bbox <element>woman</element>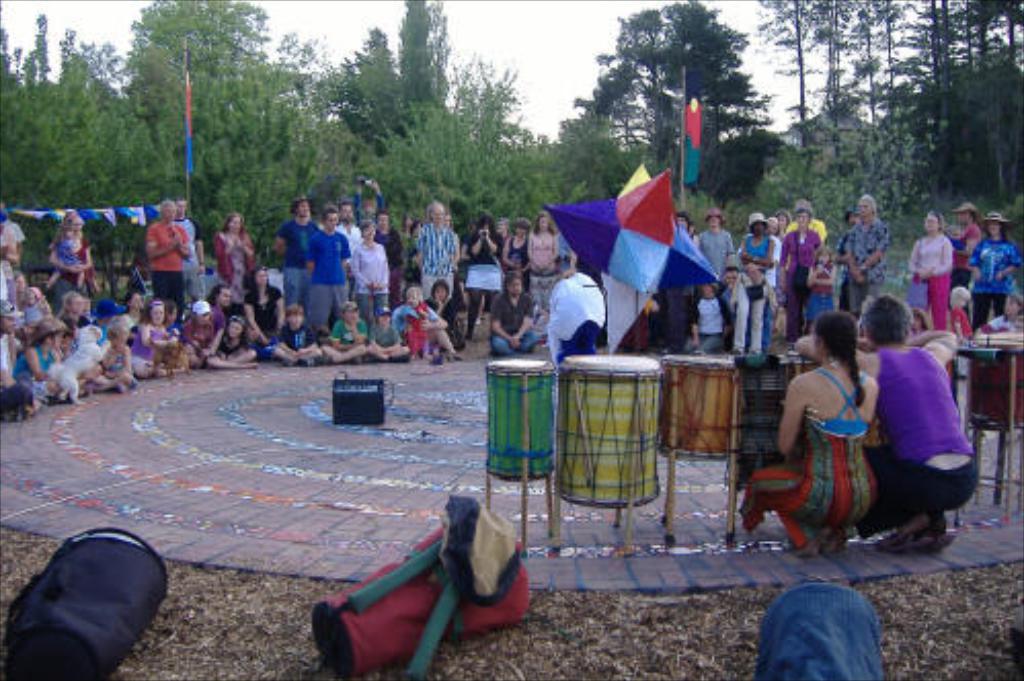
l=464, t=219, r=499, b=343
